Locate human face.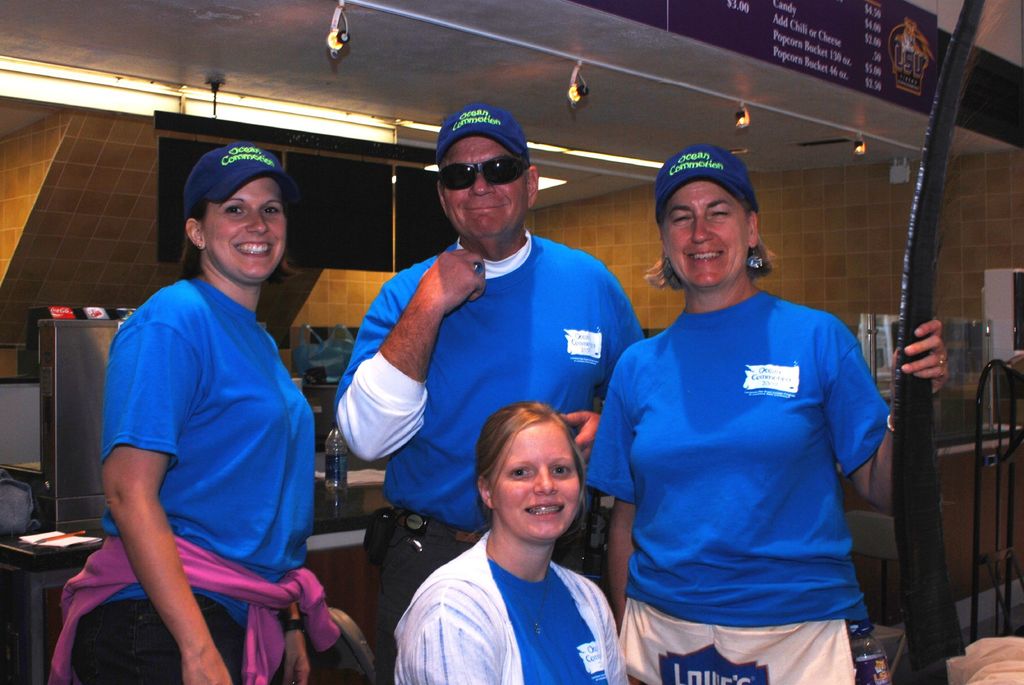
Bounding box: [662,179,749,287].
